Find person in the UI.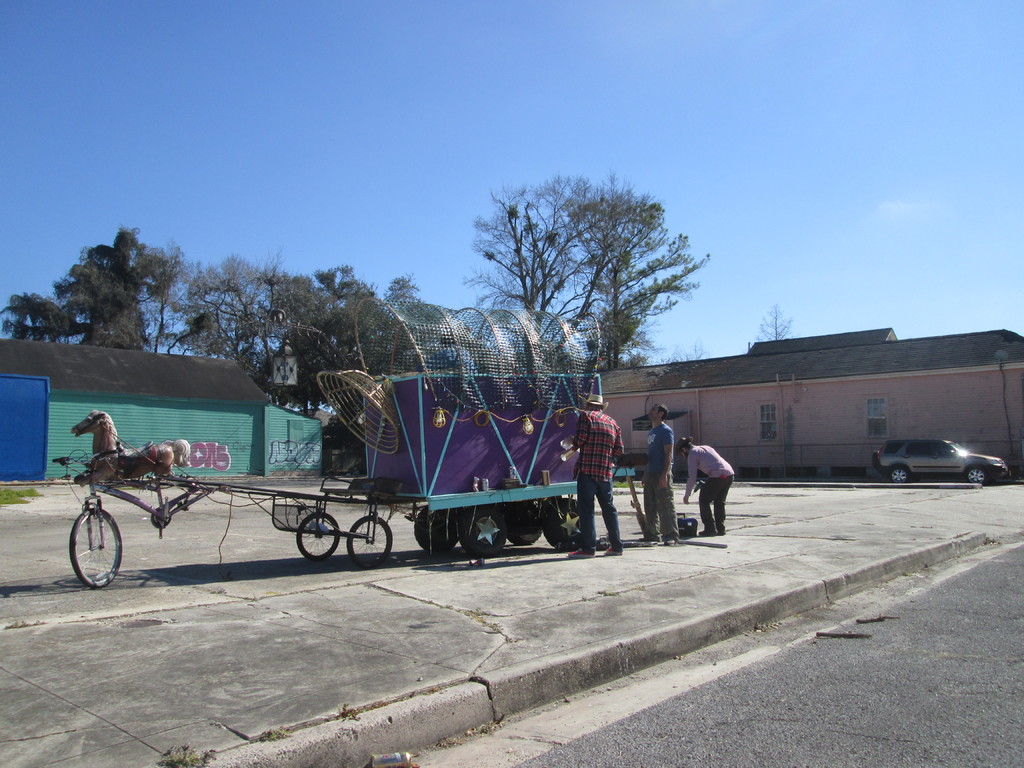
UI element at select_region(567, 392, 622, 552).
